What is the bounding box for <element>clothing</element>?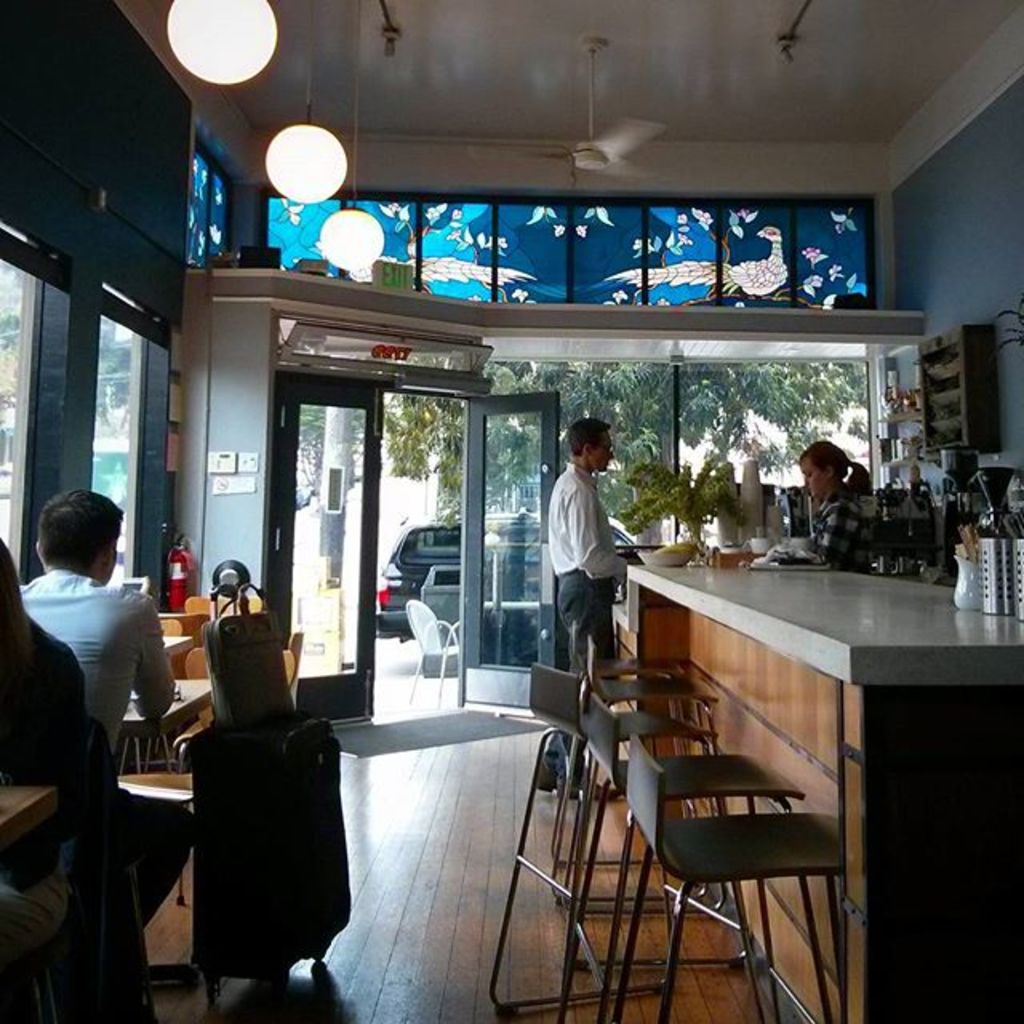
[26, 562, 202, 930].
